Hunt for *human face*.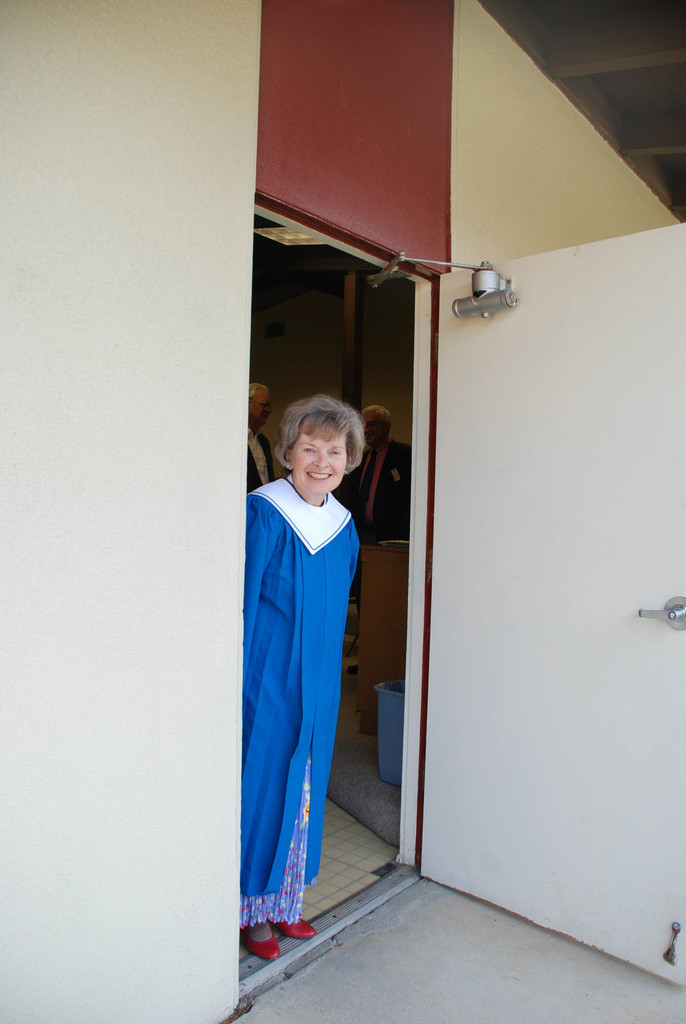
Hunted down at locate(291, 419, 348, 496).
